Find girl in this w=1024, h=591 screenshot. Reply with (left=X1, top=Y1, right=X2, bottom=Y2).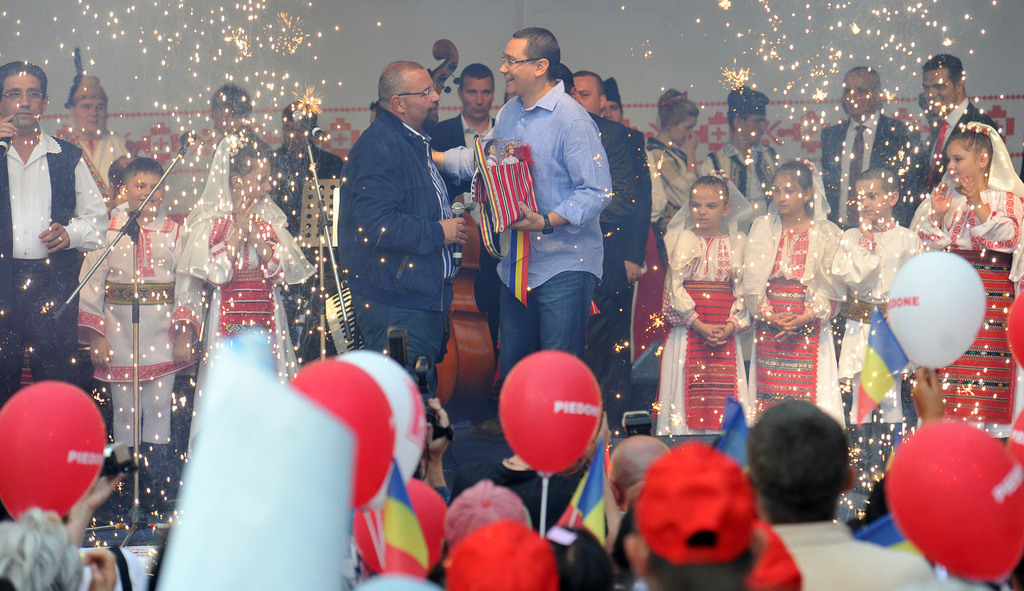
(left=910, top=124, right=1023, bottom=449).
